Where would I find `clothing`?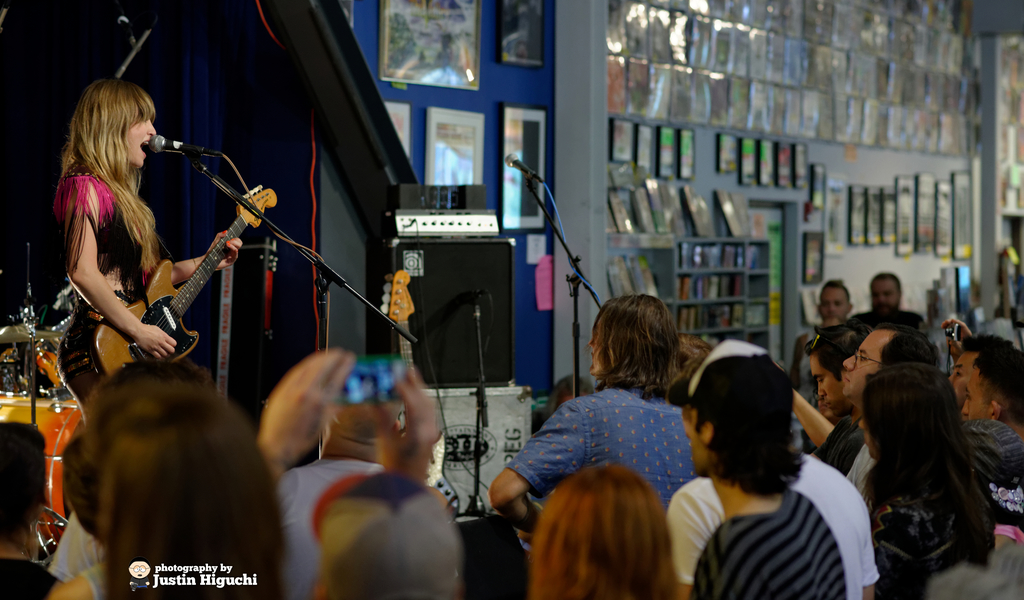
At box(54, 174, 145, 391).
